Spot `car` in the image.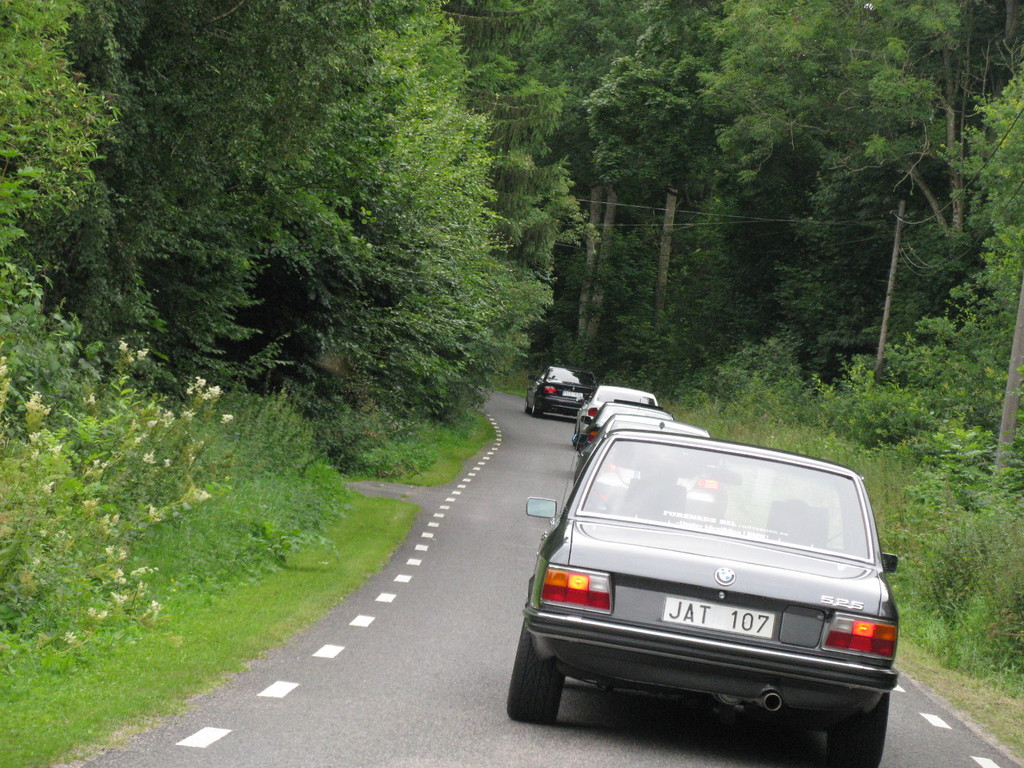
`car` found at [x1=582, y1=400, x2=677, y2=452].
